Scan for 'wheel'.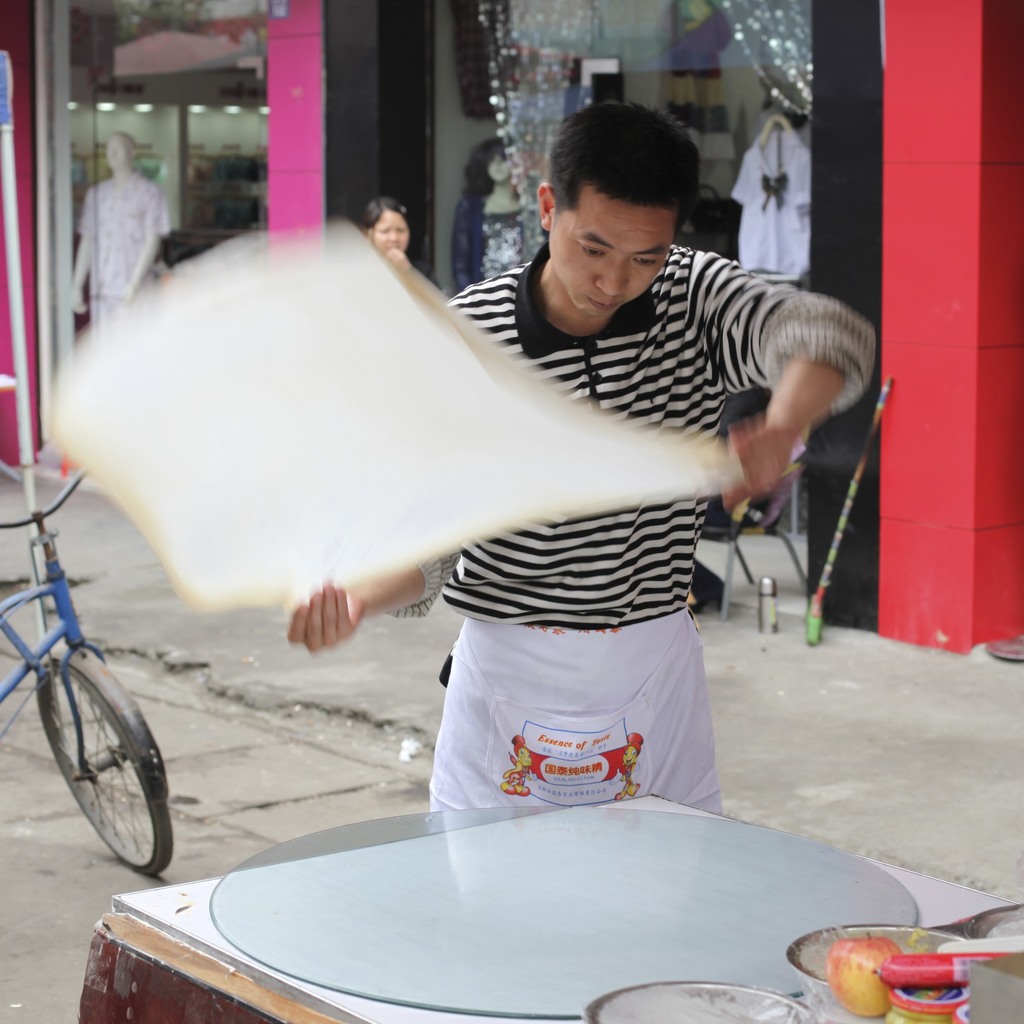
Scan result: box(24, 644, 156, 891).
